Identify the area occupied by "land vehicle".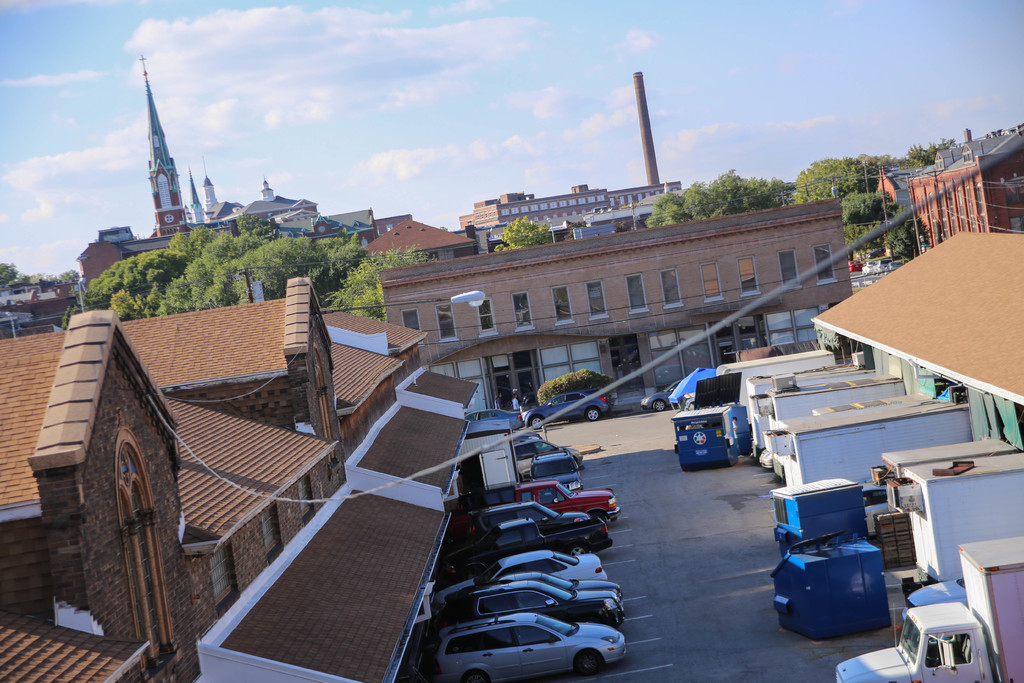
Area: pyautogui.locateOnScreen(452, 580, 626, 625).
